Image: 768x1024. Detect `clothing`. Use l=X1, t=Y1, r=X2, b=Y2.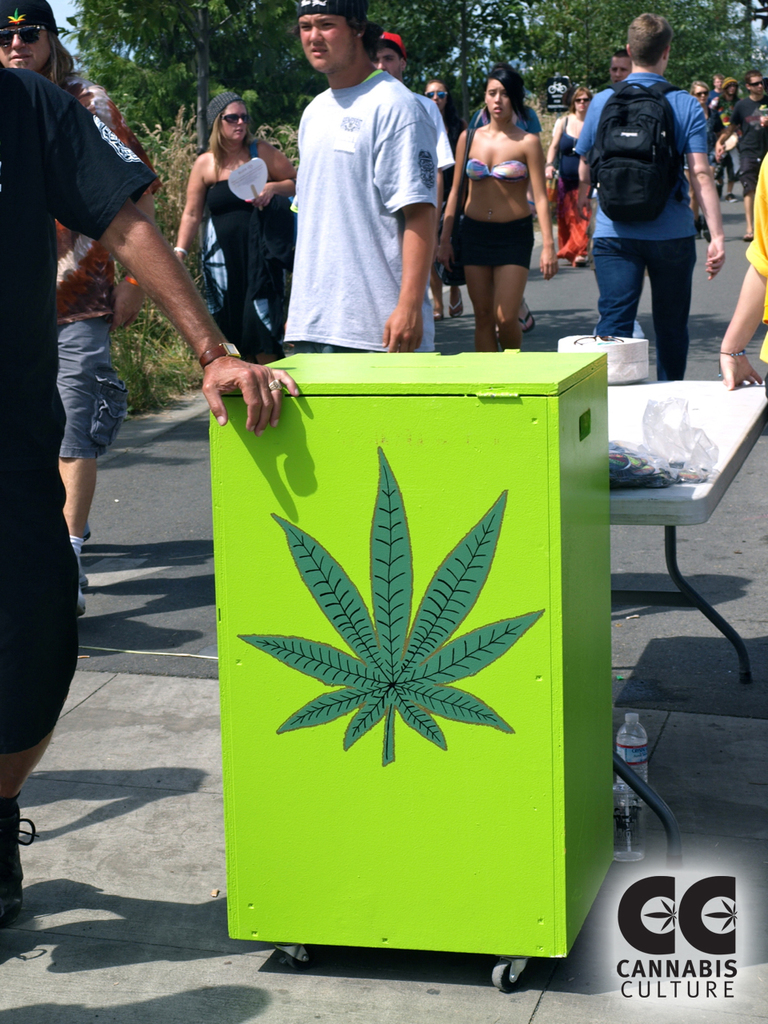
l=744, t=152, r=767, b=395.
